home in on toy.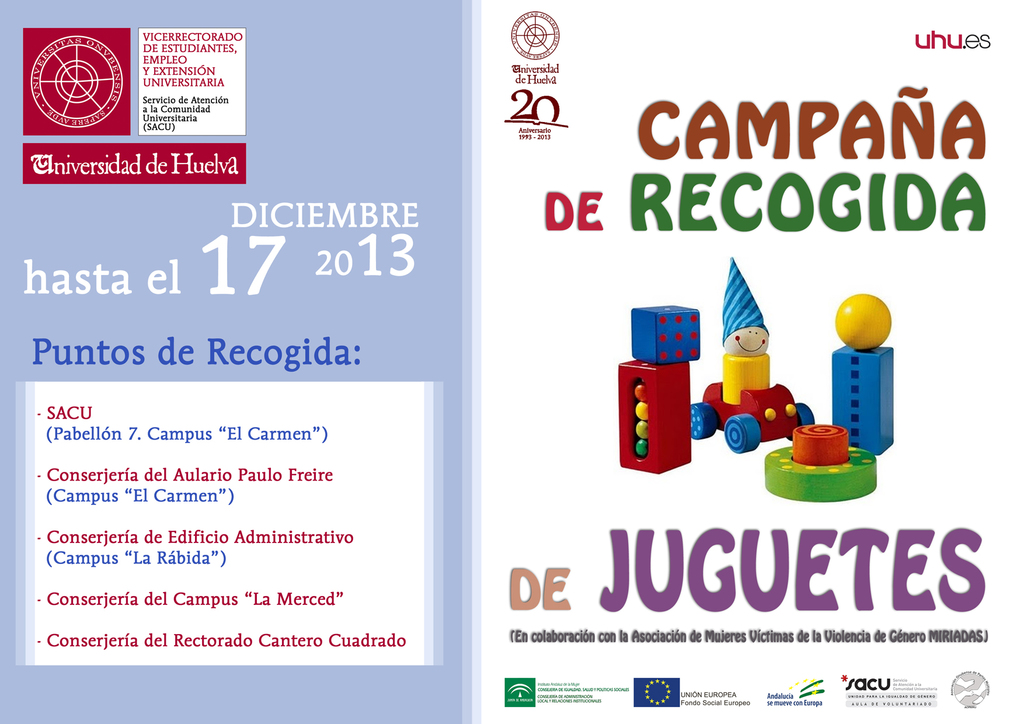
Homed in at (x1=831, y1=346, x2=894, y2=453).
